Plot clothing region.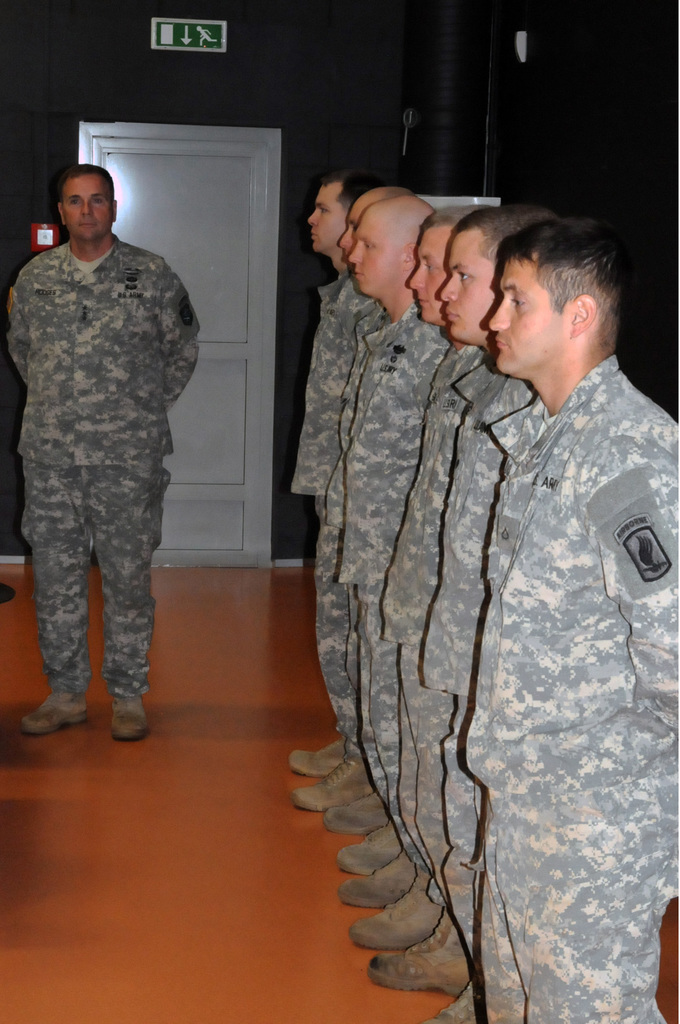
Plotted at l=410, t=362, r=553, b=922.
